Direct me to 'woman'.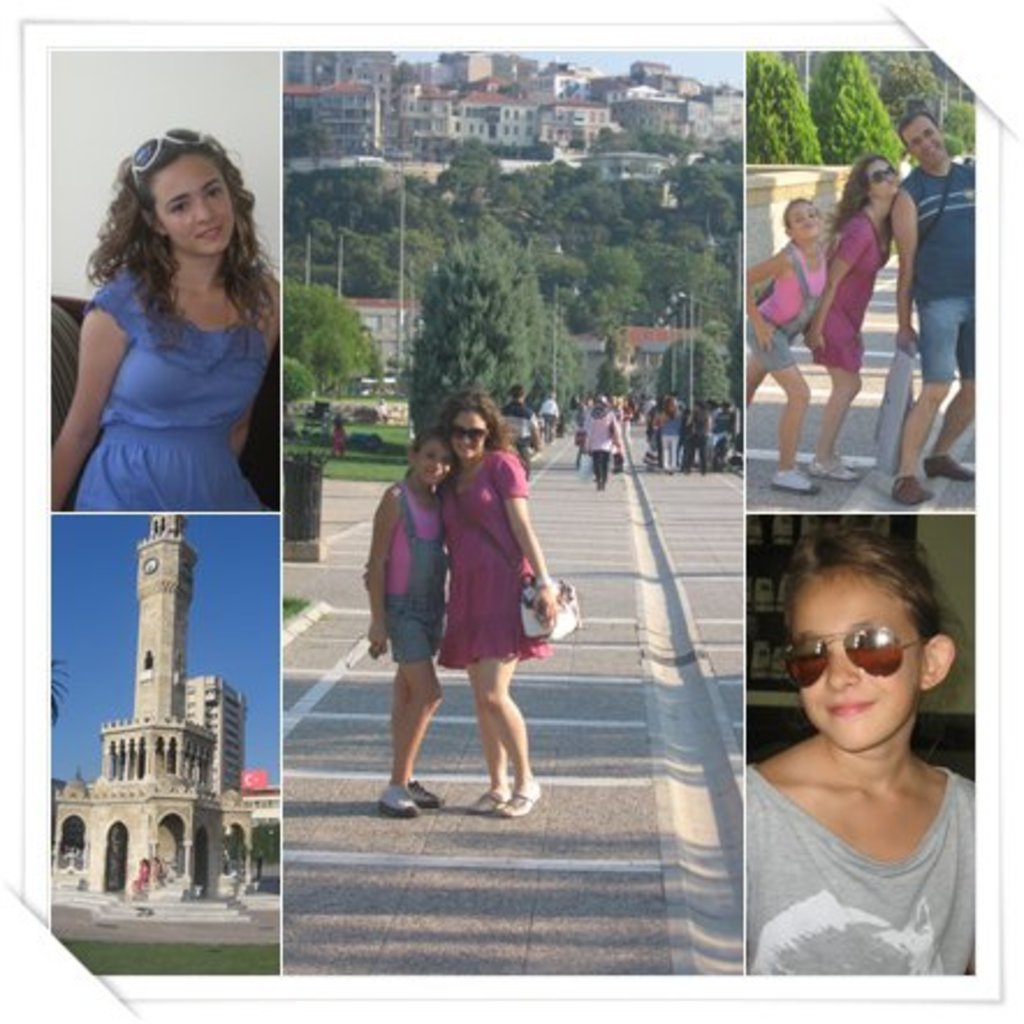
Direction: pyautogui.locateOnScreen(582, 389, 628, 493).
